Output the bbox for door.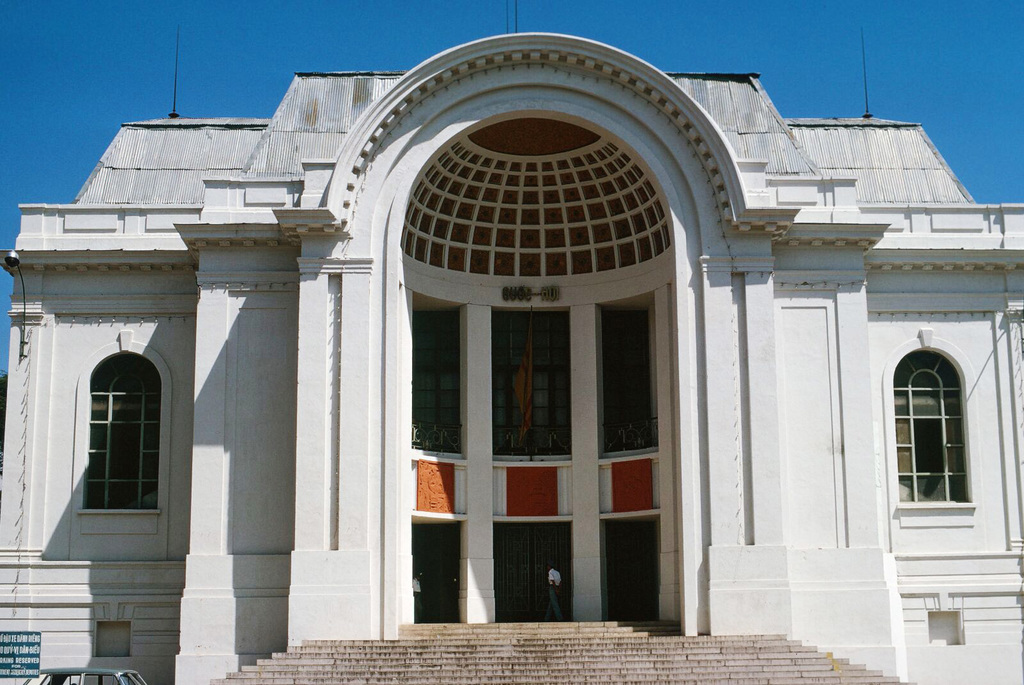
[602, 523, 662, 625].
